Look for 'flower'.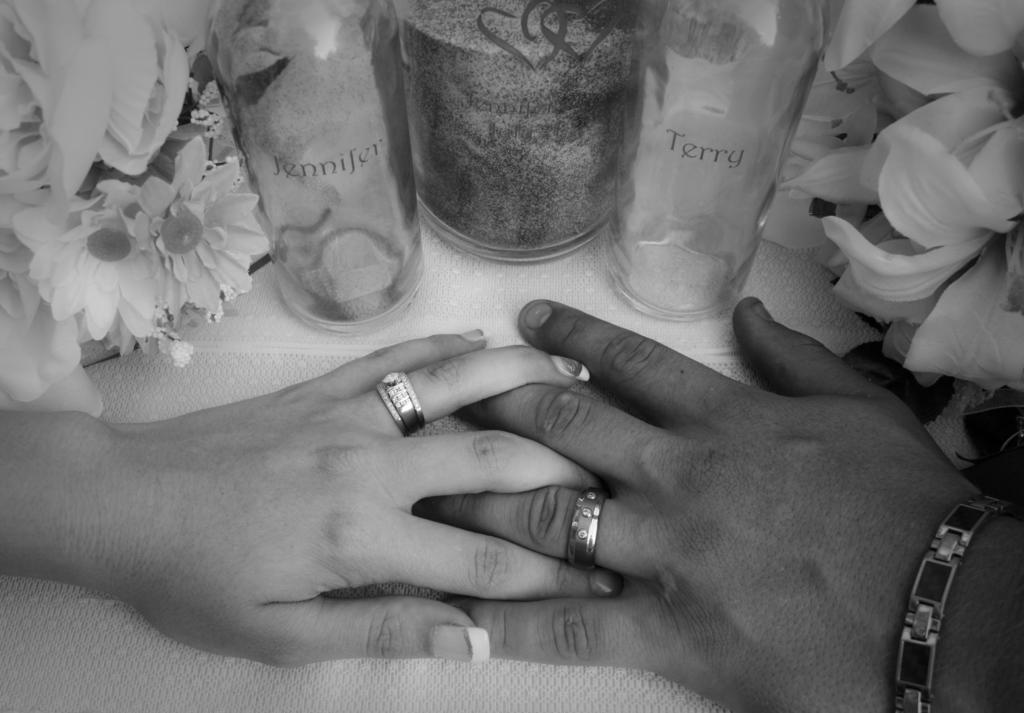
Found: bbox=[822, 96, 1023, 391].
